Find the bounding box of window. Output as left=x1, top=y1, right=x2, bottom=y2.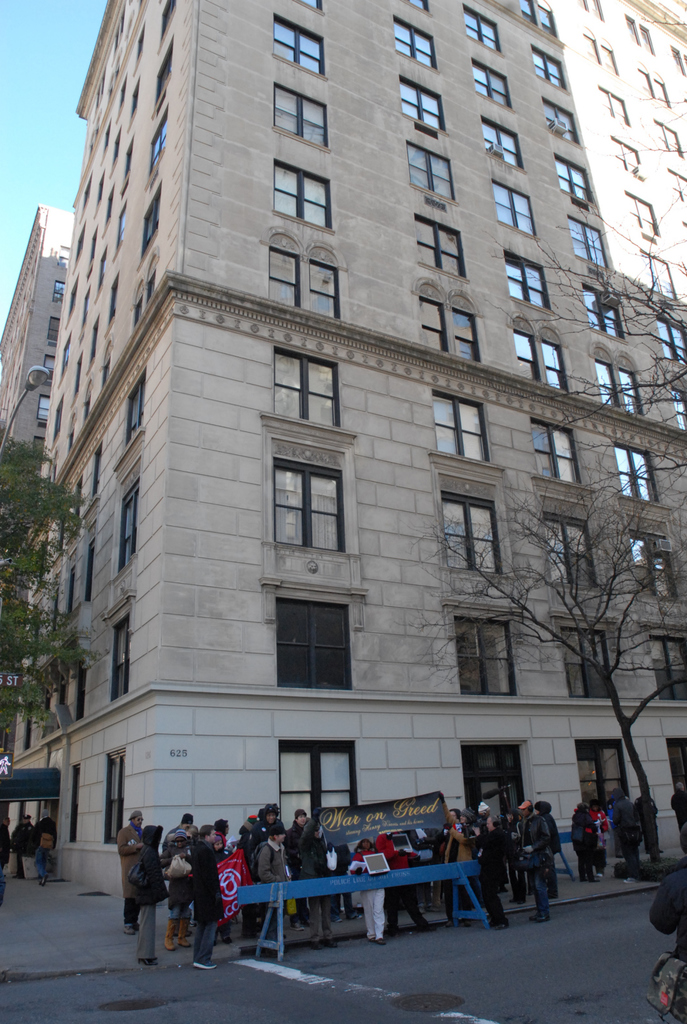
left=553, top=159, right=595, bottom=204.
